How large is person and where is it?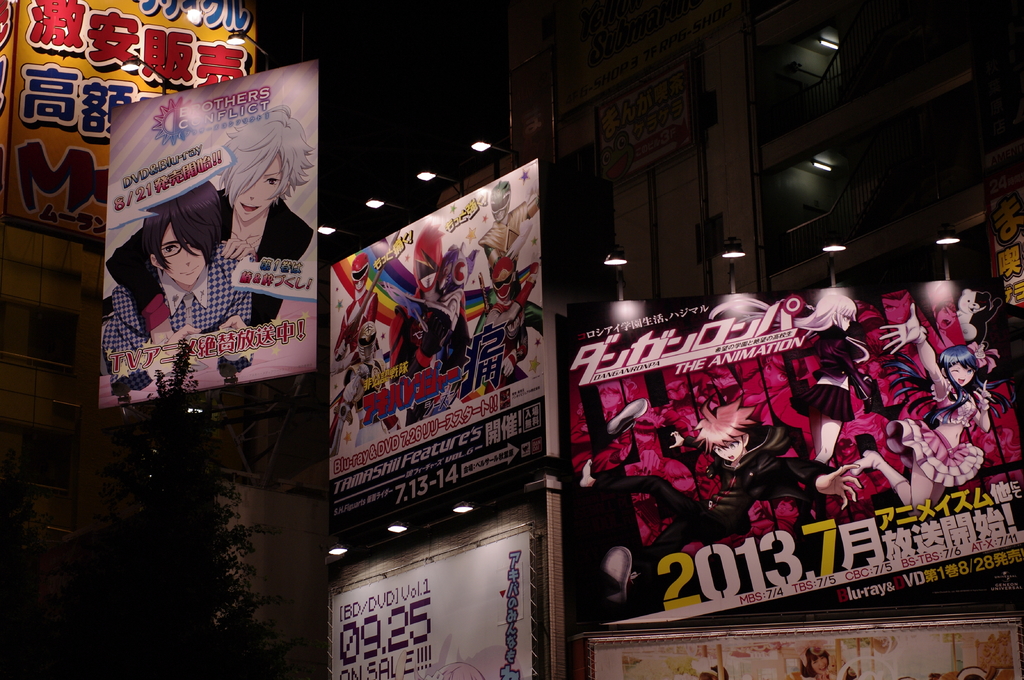
Bounding box: box(216, 104, 312, 321).
